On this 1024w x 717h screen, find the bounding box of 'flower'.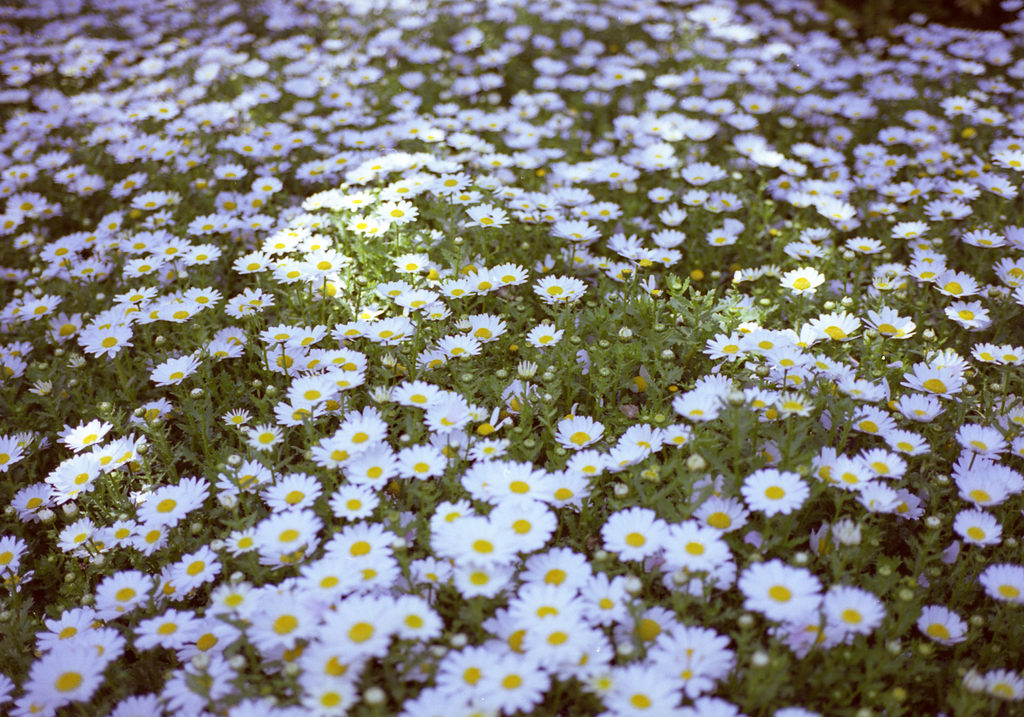
Bounding box: [490, 496, 553, 555].
